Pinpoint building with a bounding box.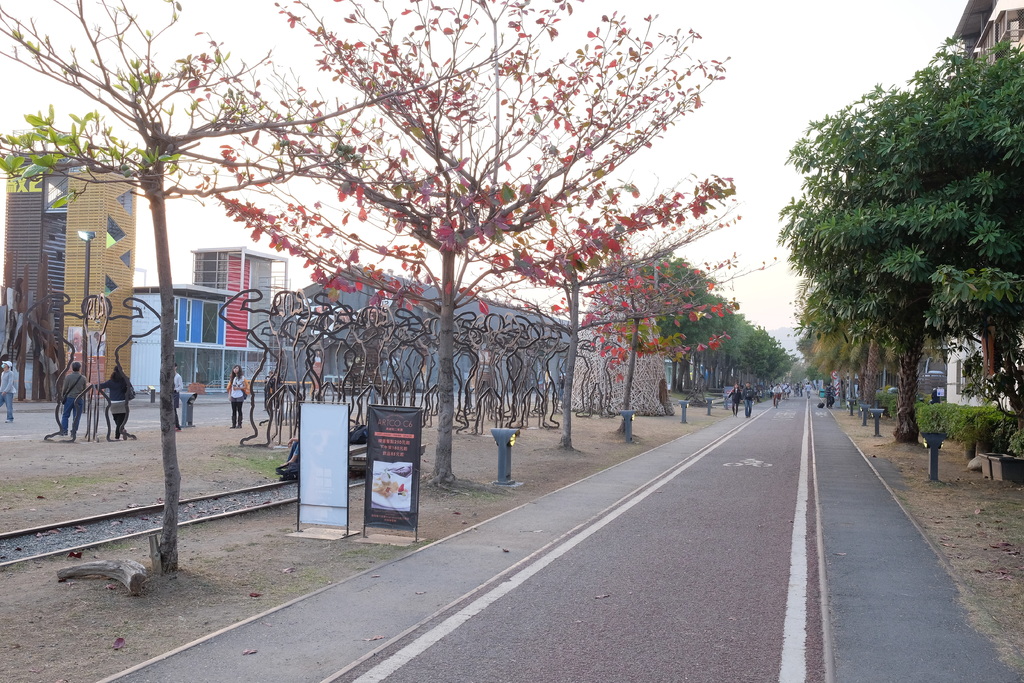
x1=140, y1=281, x2=228, y2=394.
